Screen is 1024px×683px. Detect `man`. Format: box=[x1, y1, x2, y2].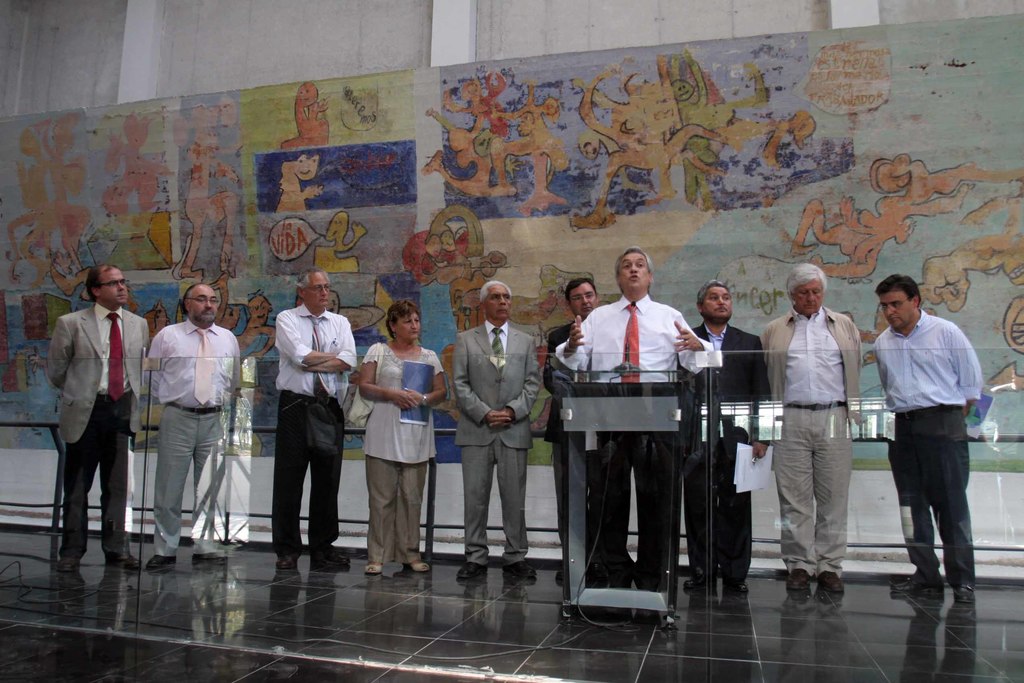
box=[145, 283, 246, 573].
